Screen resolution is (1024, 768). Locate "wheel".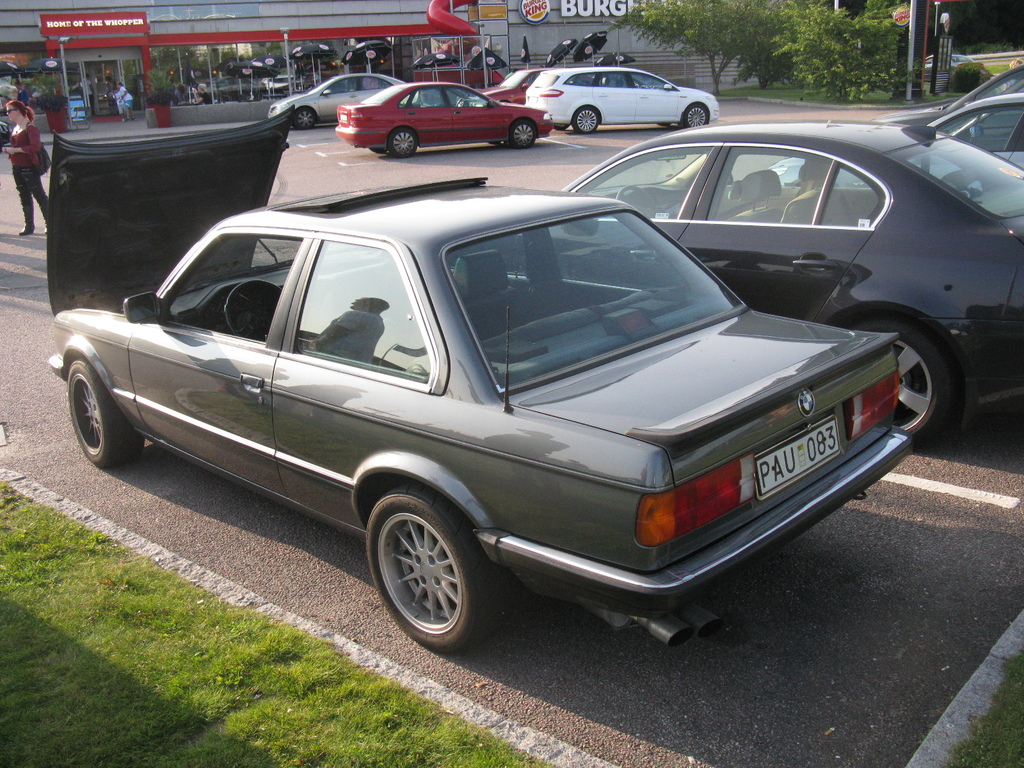
BBox(856, 318, 957, 450).
